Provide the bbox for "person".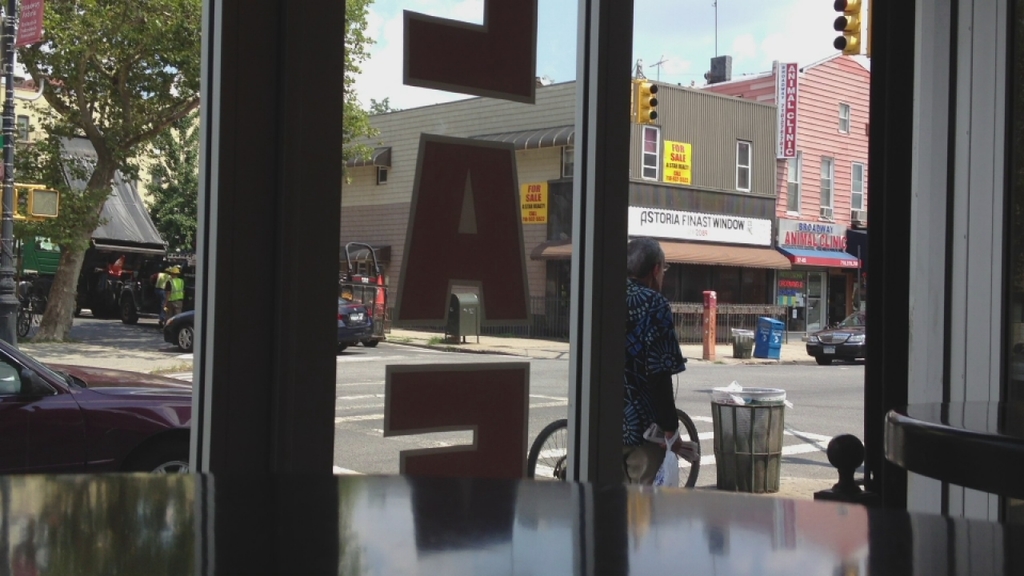
pyautogui.locateOnScreen(145, 265, 172, 321).
